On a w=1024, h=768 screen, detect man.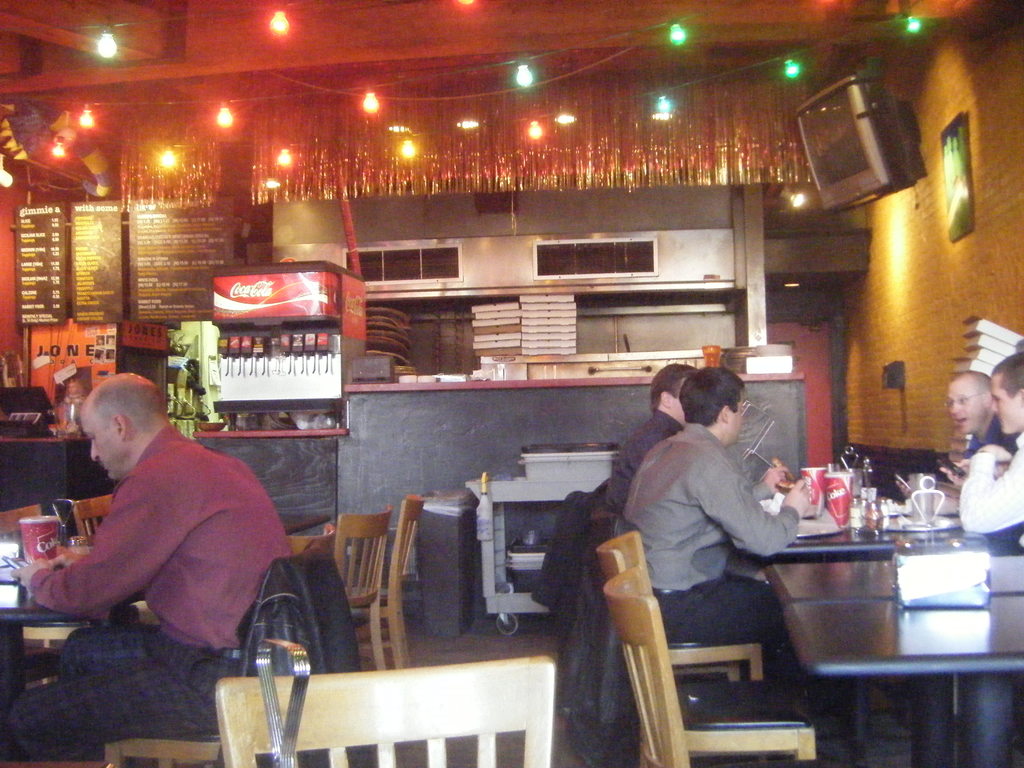
[40,354,297,693].
